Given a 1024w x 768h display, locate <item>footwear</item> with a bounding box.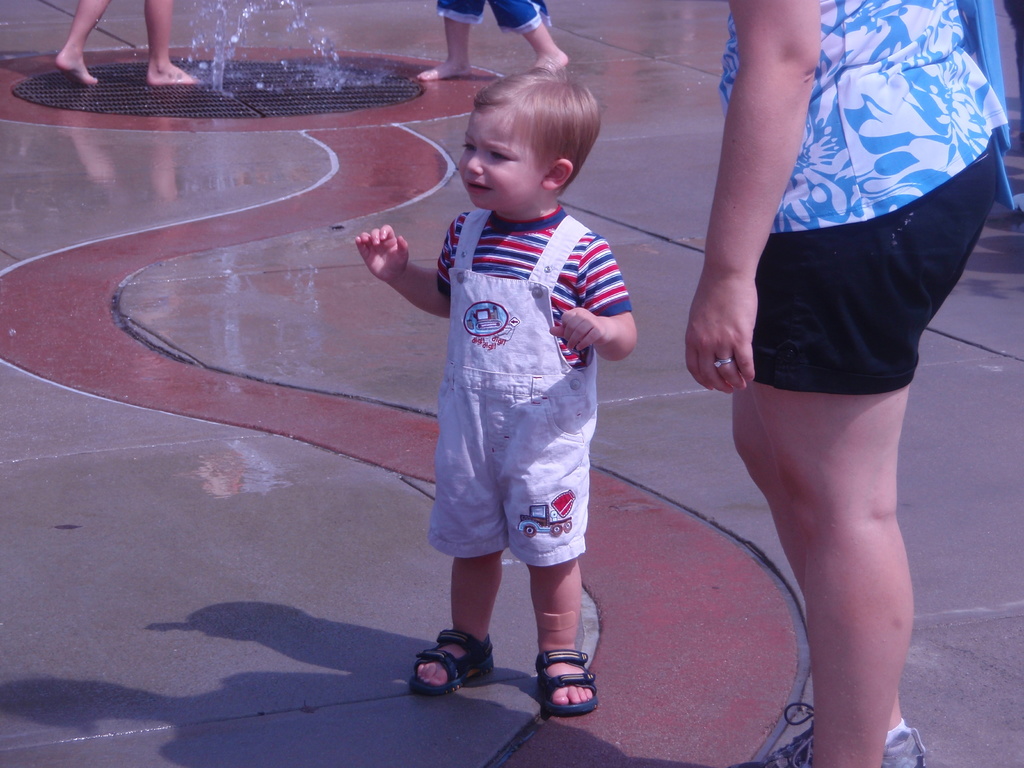
Located: x1=729, y1=701, x2=930, y2=767.
